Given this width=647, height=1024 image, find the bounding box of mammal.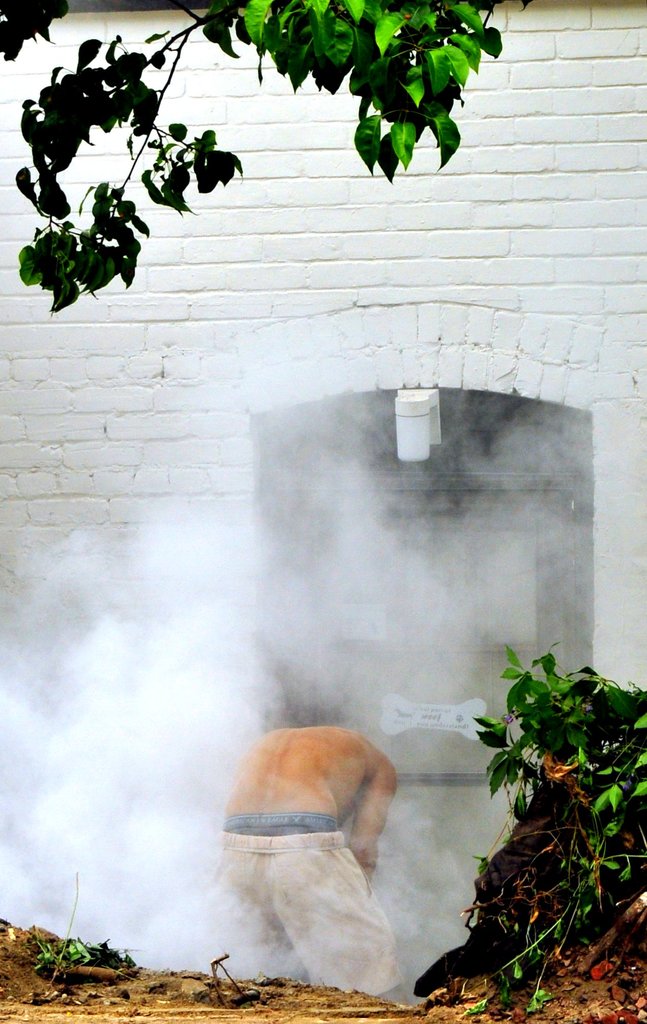
region(202, 719, 404, 1017).
